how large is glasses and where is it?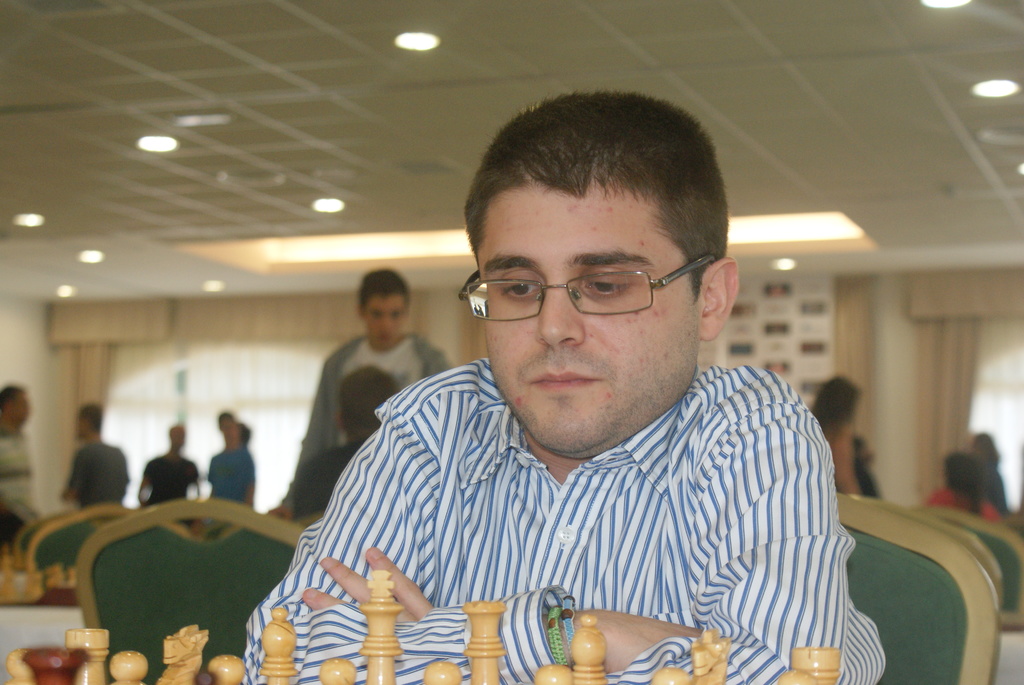
Bounding box: [left=466, top=248, right=715, bottom=328].
